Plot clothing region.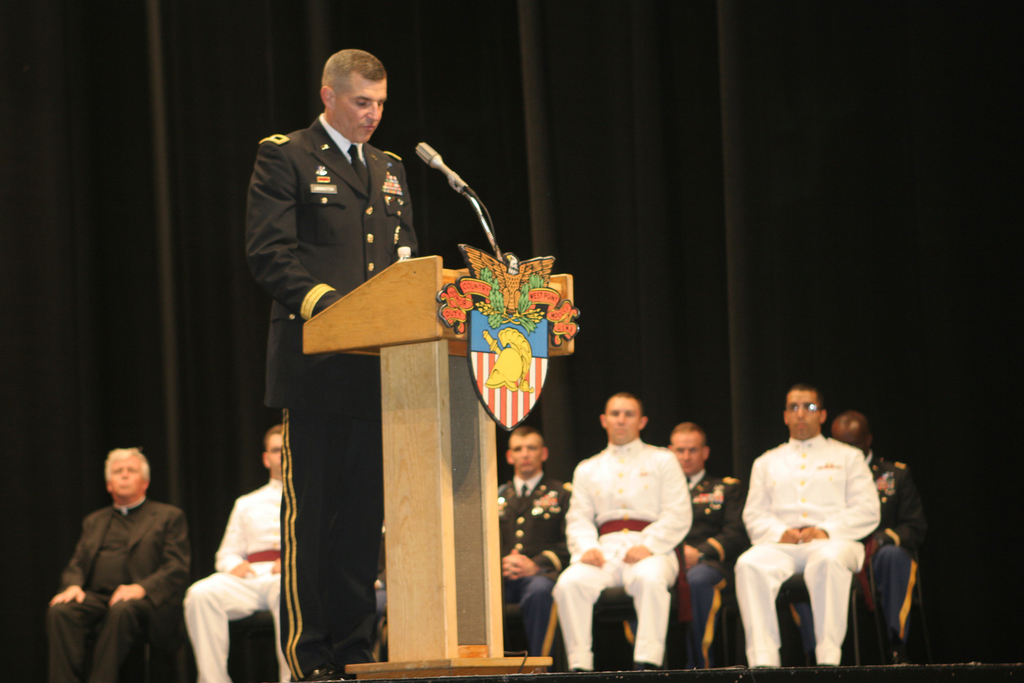
Plotted at [left=730, top=431, right=860, bottom=671].
